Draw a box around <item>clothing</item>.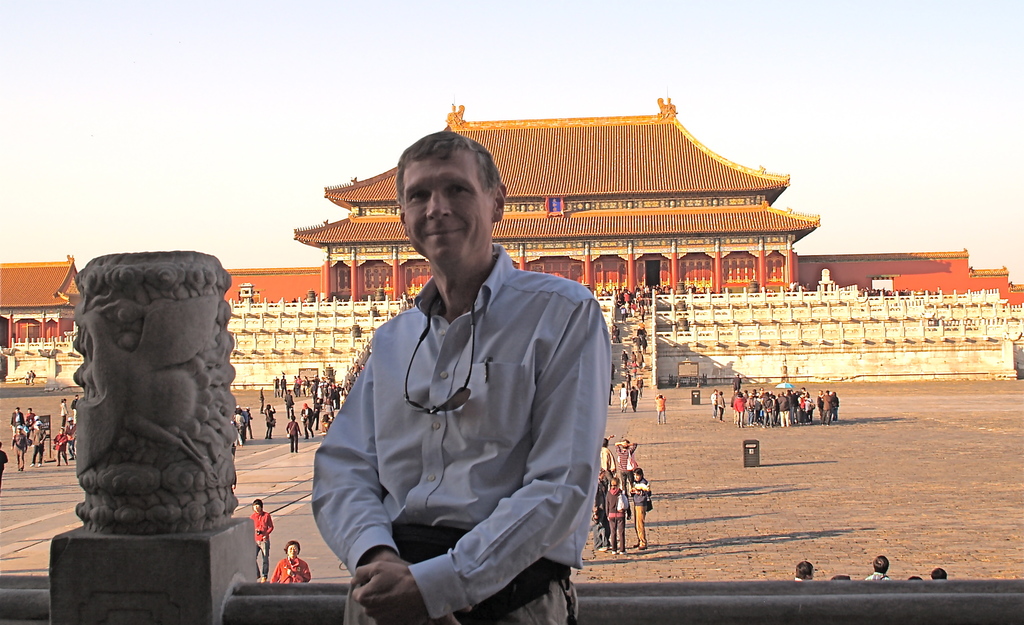
Rect(323, 223, 616, 614).
